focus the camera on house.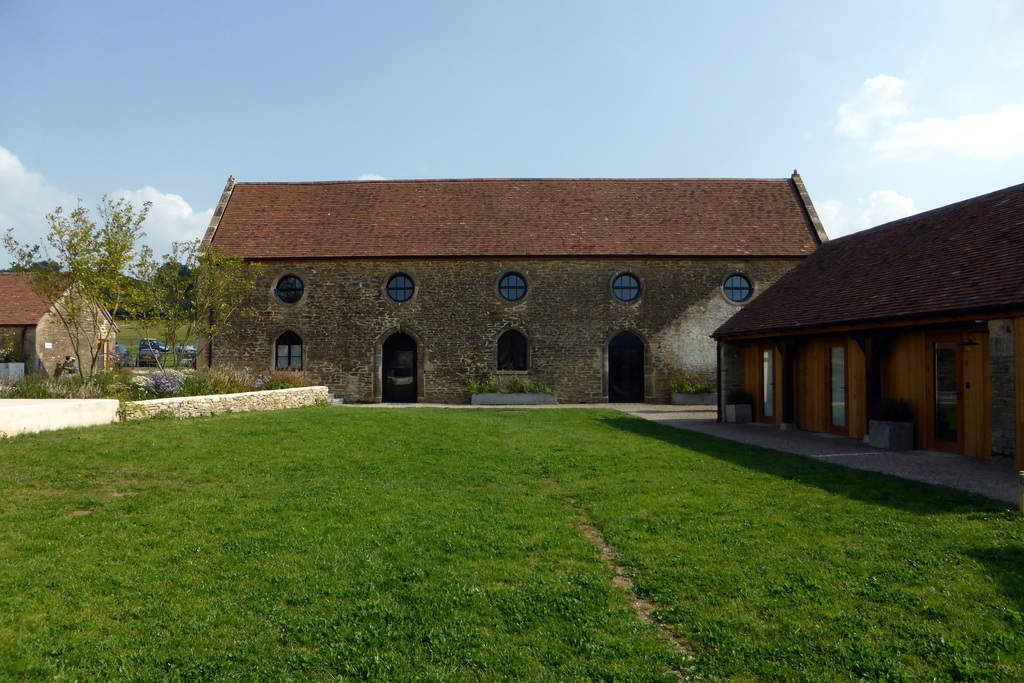
Focus region: x1=703 y1=179 x2=1023 y2=465.
